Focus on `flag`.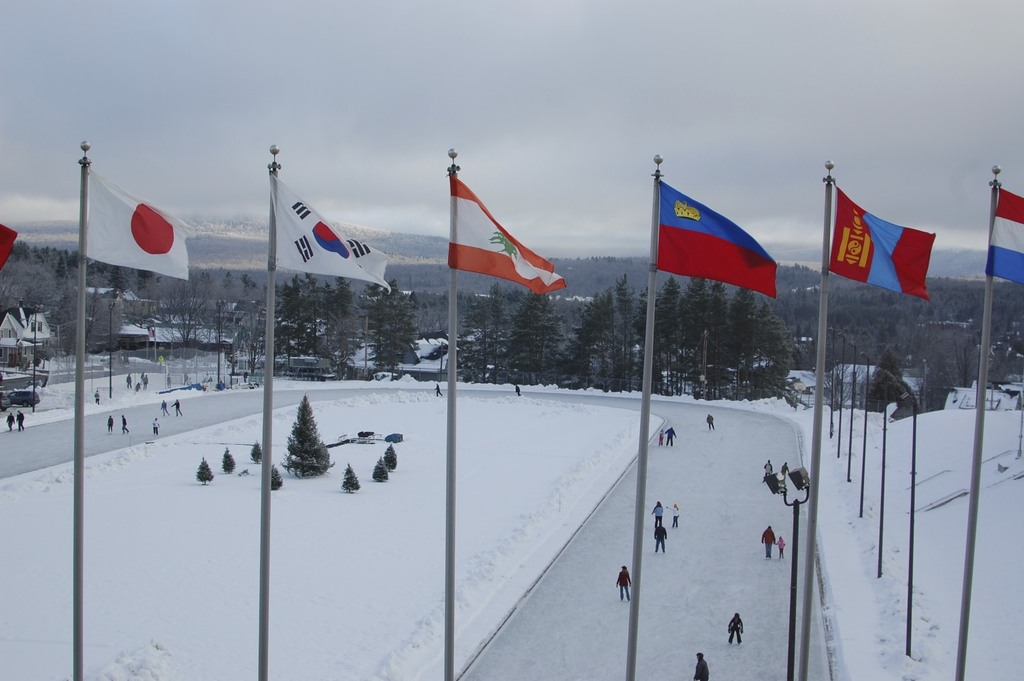
Focused at BBox(642, 161, 786, 306).
